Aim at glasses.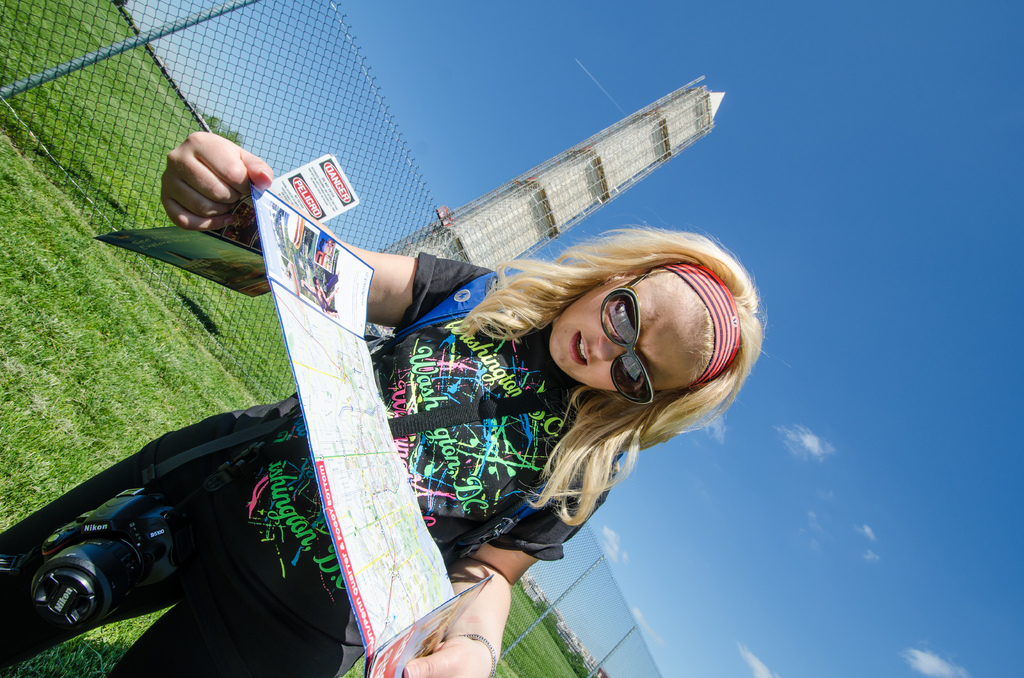
Aimed at (x1=593, y1=265, x2=655, y2=413).
